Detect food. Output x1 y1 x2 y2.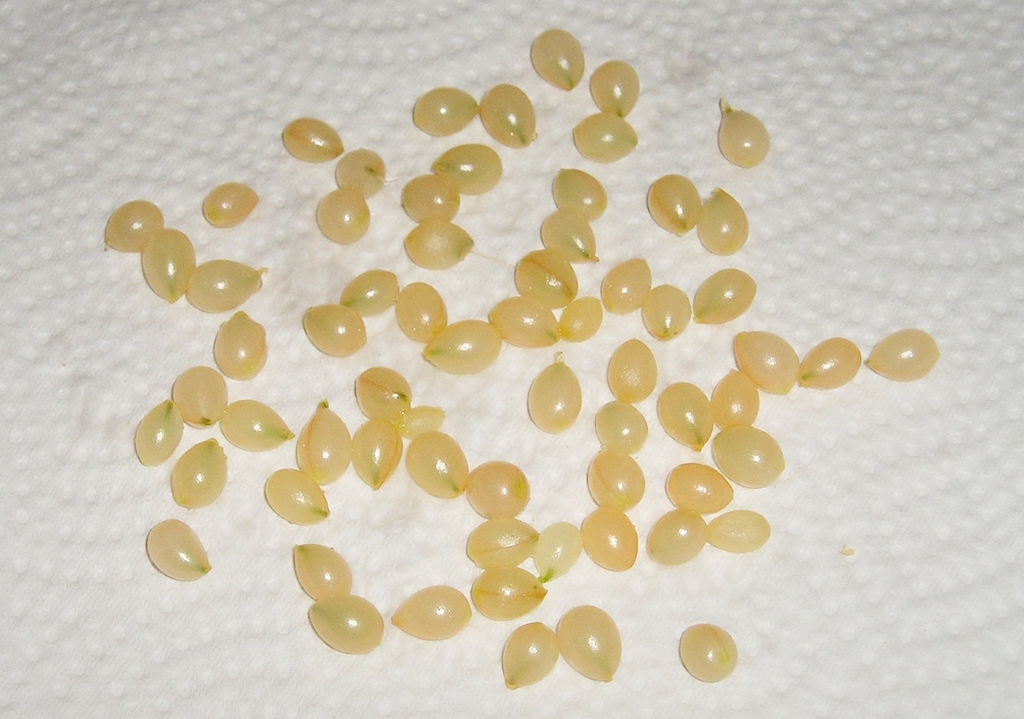
551 601 621 683.
